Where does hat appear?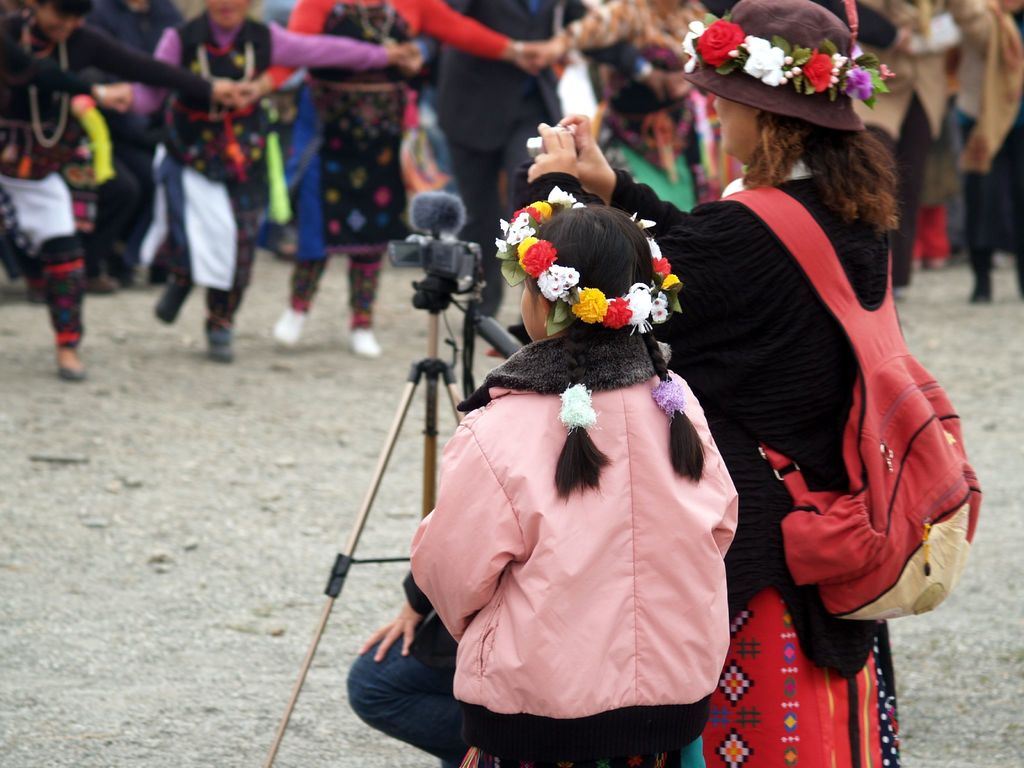
Appears at [682, 0, 865, 129].
